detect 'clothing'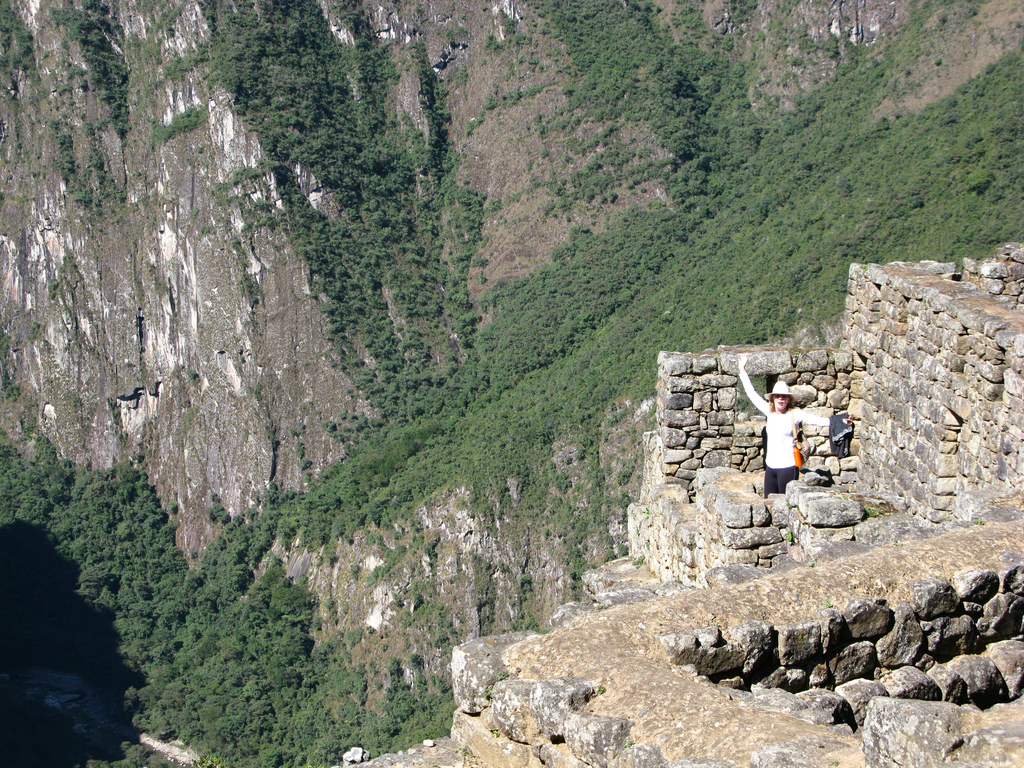
Rect(742, 369, 840, 500)
